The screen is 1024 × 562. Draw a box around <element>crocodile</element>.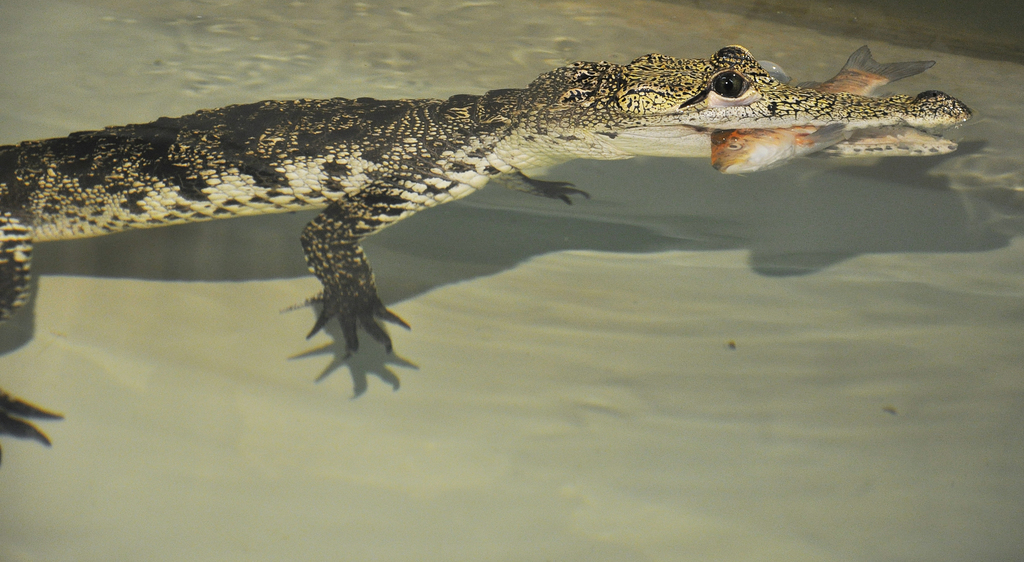
0 45 973 448.
